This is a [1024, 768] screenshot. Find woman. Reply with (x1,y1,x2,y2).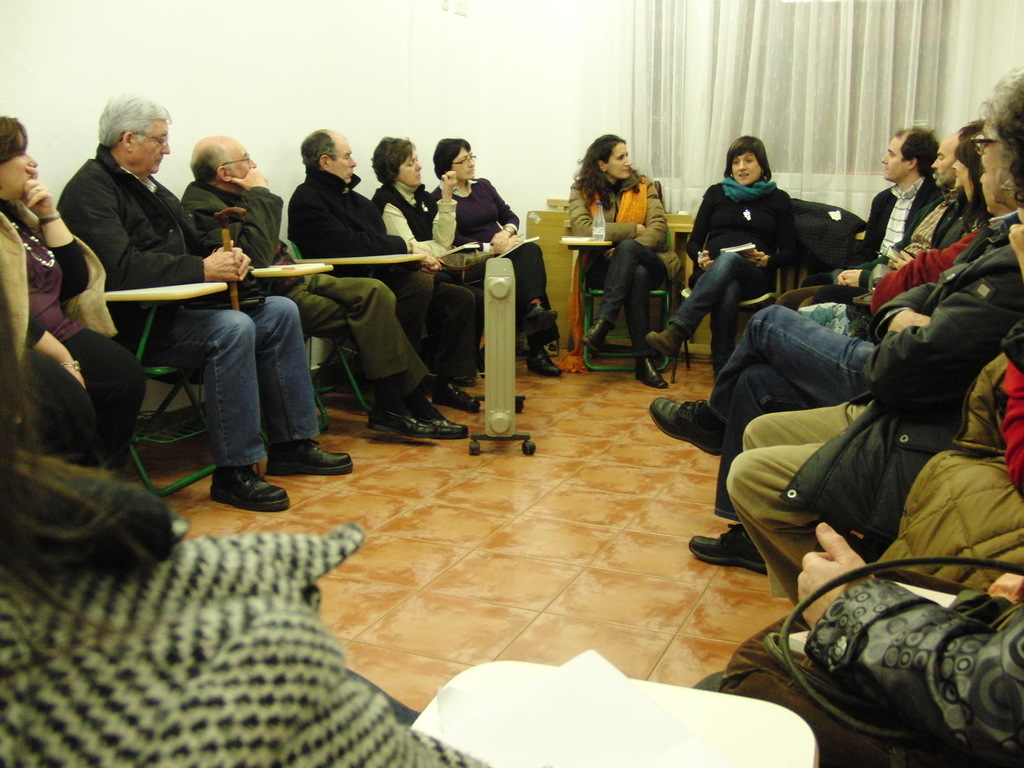
(845,125,988,332).
